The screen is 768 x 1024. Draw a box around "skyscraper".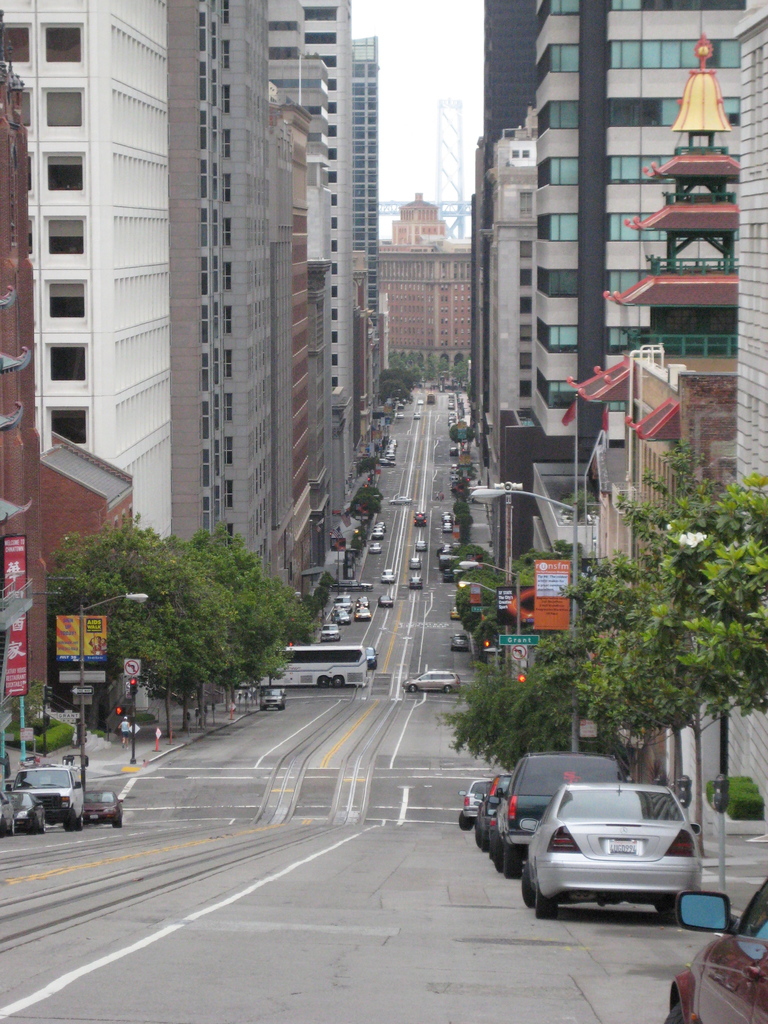
BBox(187, 0, 290, 602).
